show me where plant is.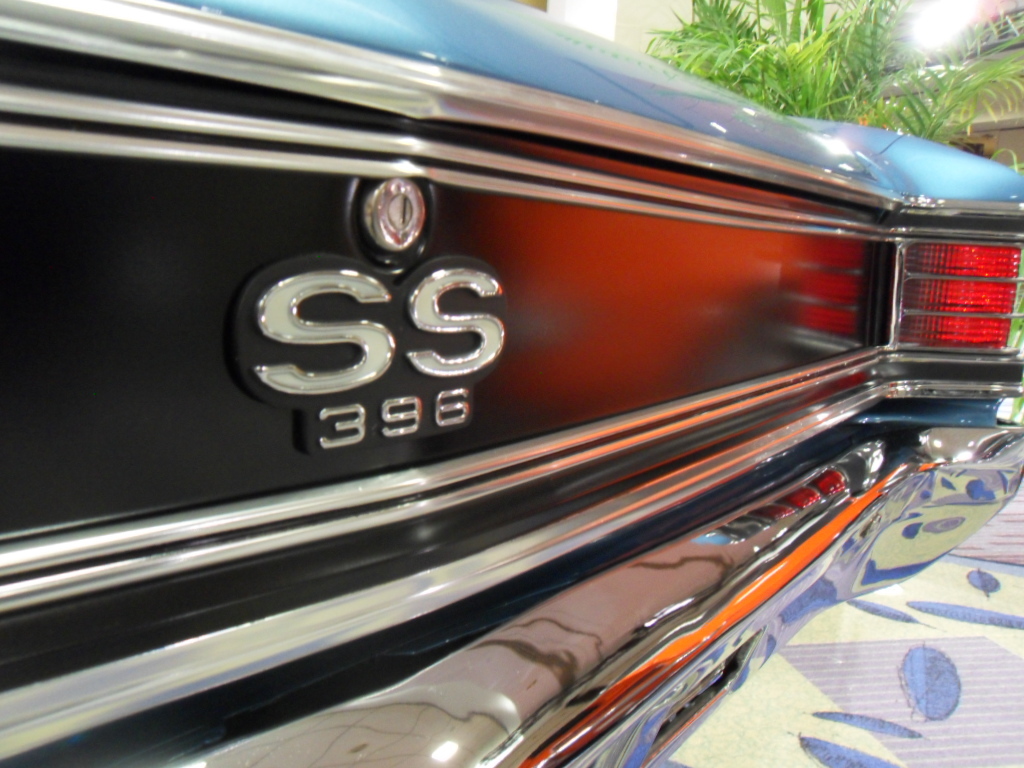
plant is at 643/0/1023/169.
